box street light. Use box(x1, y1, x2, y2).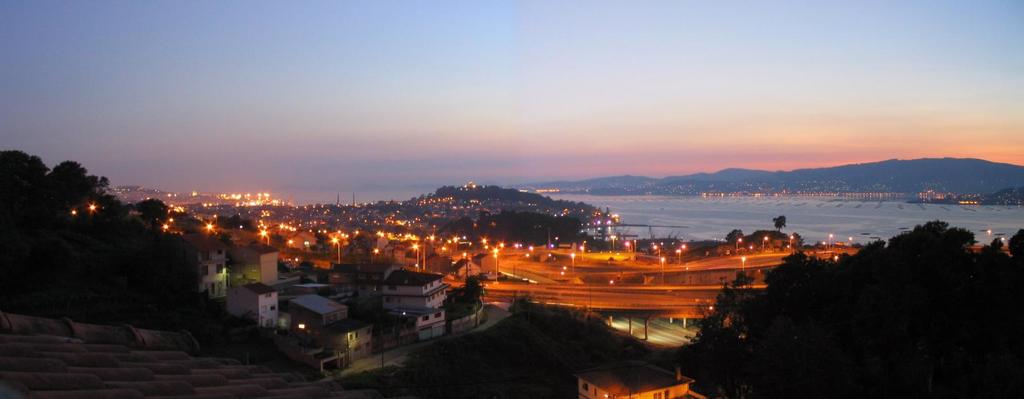
box(790, 236, 795, 252).
